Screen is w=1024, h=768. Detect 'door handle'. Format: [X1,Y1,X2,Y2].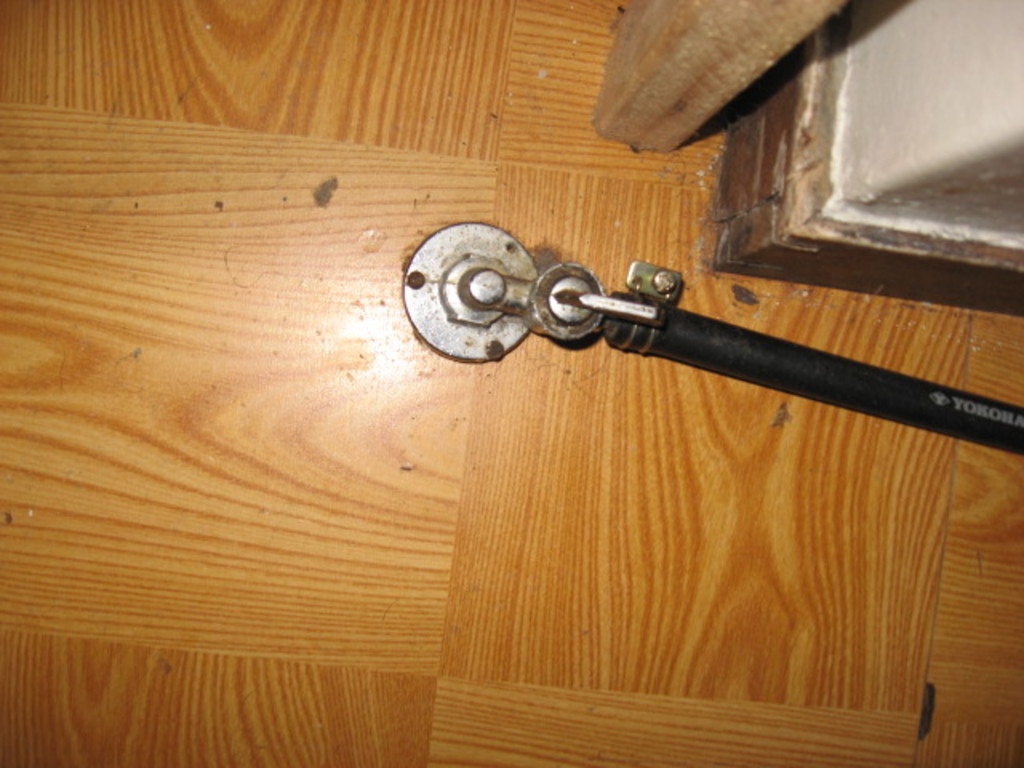
[402,221,1022,454].
